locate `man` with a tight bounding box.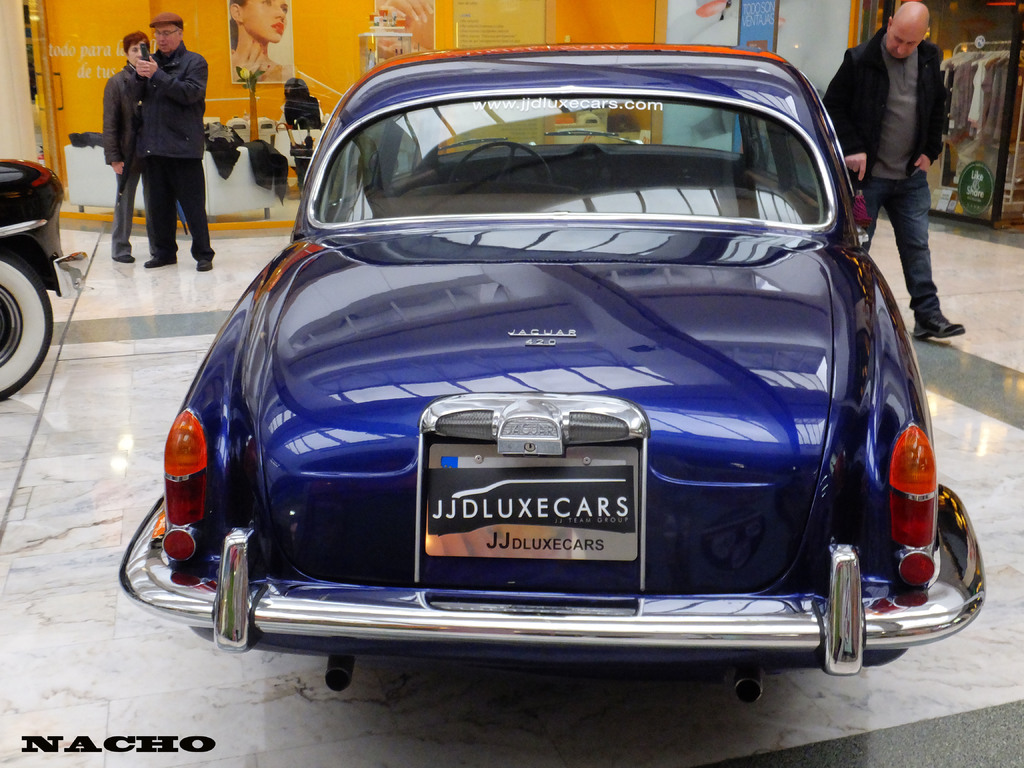
bbox=(103, 29, 150, 262).
